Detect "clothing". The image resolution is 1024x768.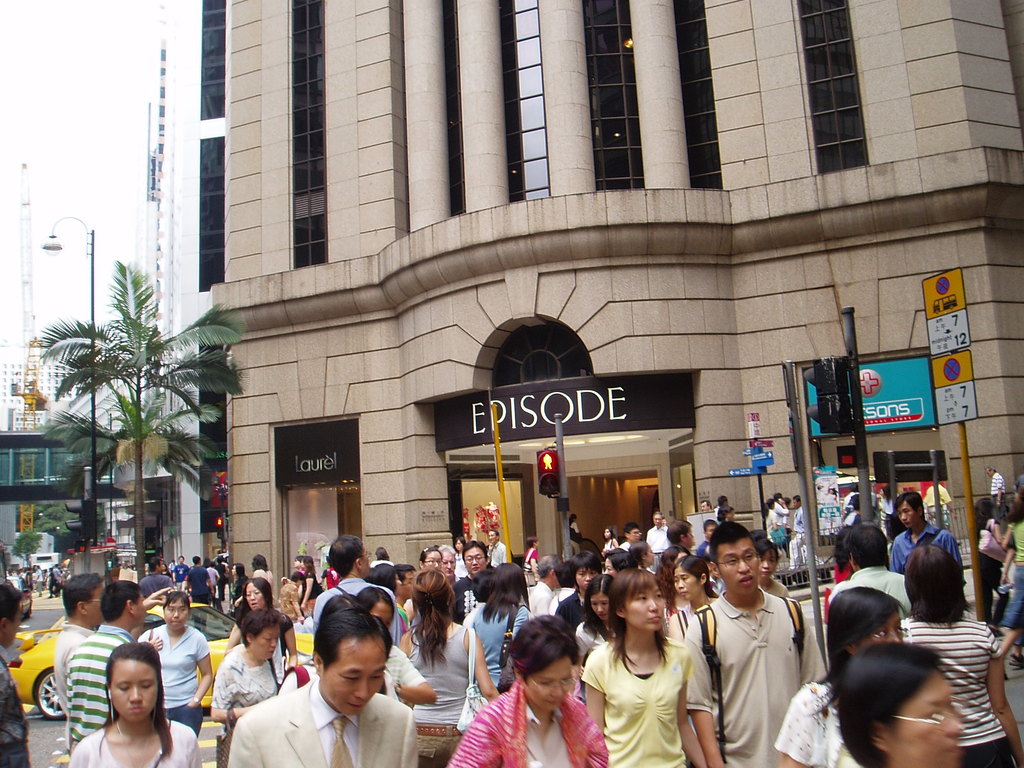
l=922, t=483, r=951, b=529.
